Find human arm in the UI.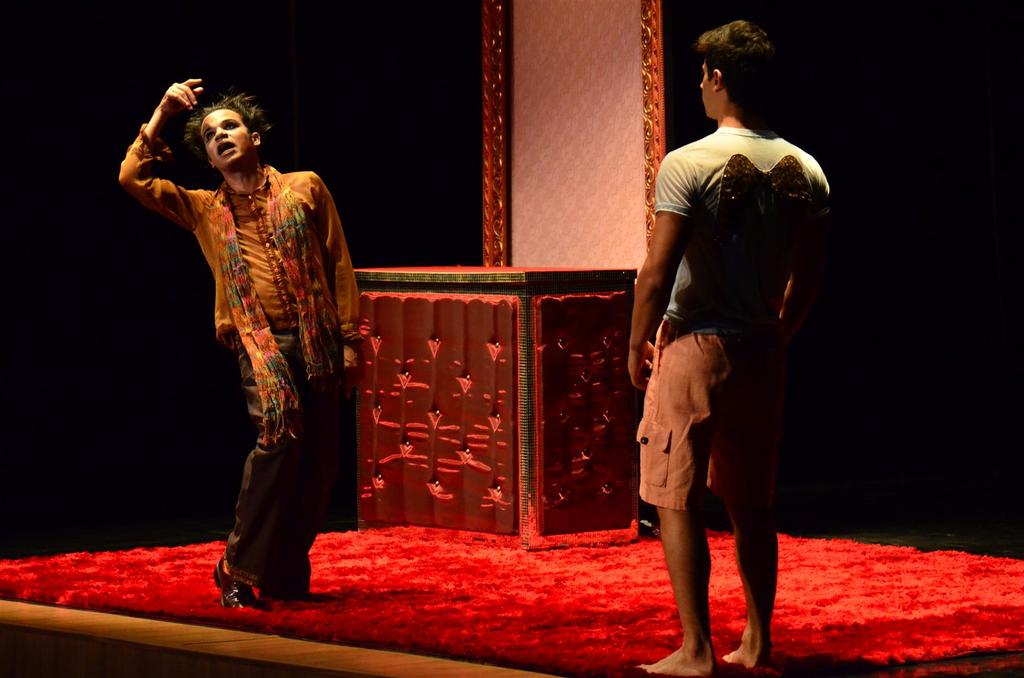
UI element at bbox=(772, 176, 828, 341).
